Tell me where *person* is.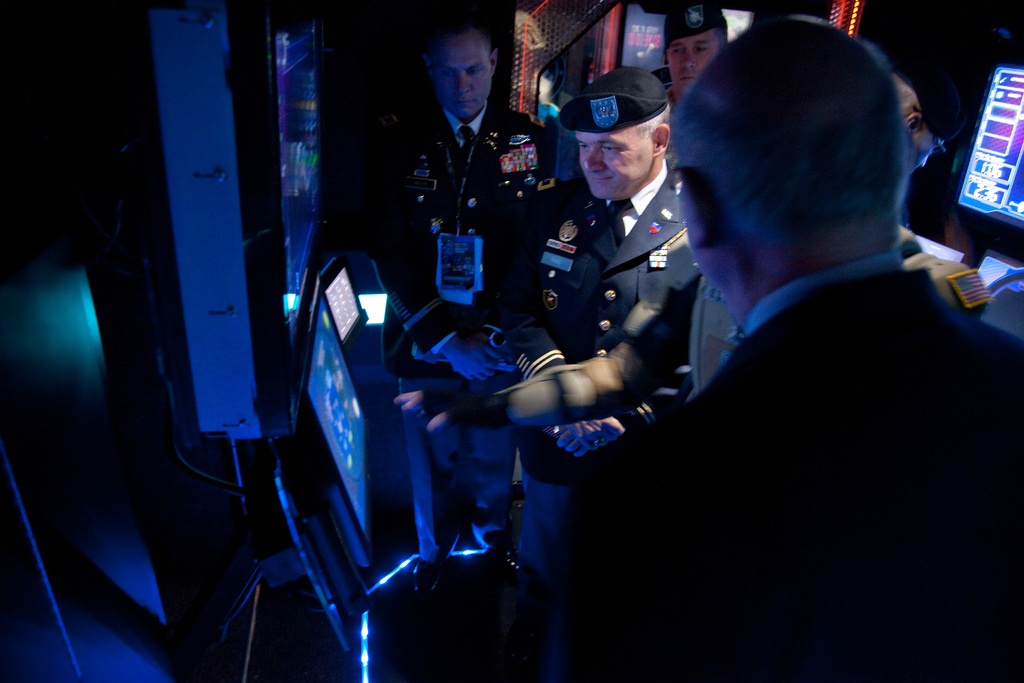
*person* is at (364,17,547,593).
